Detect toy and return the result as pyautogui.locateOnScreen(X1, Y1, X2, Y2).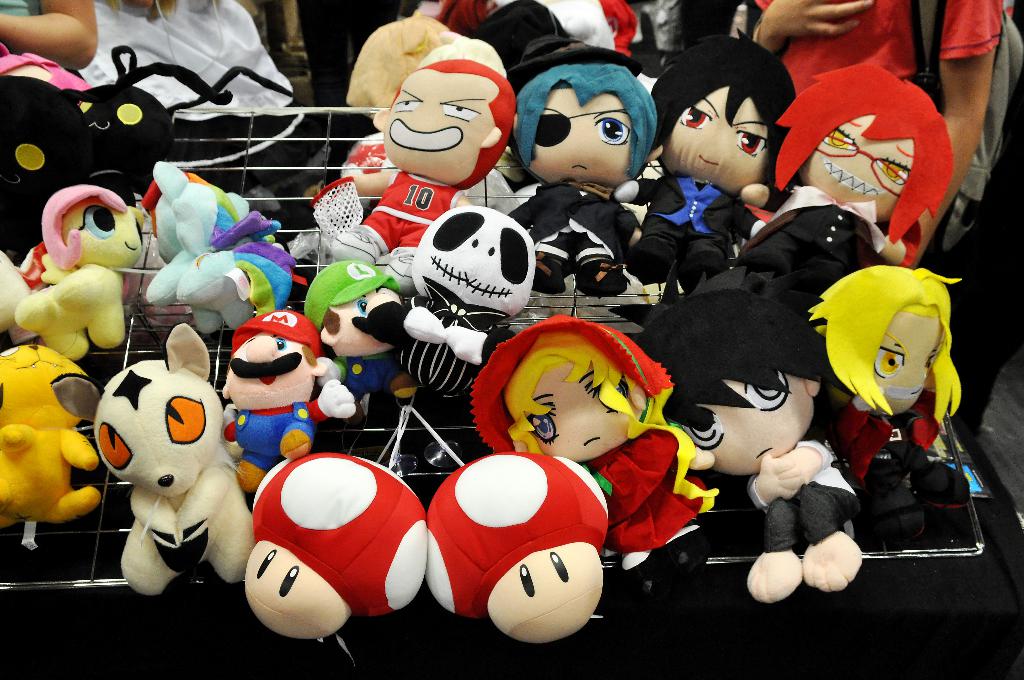
pyautogui.locateOnScreen(343, 13, 448, 198).
